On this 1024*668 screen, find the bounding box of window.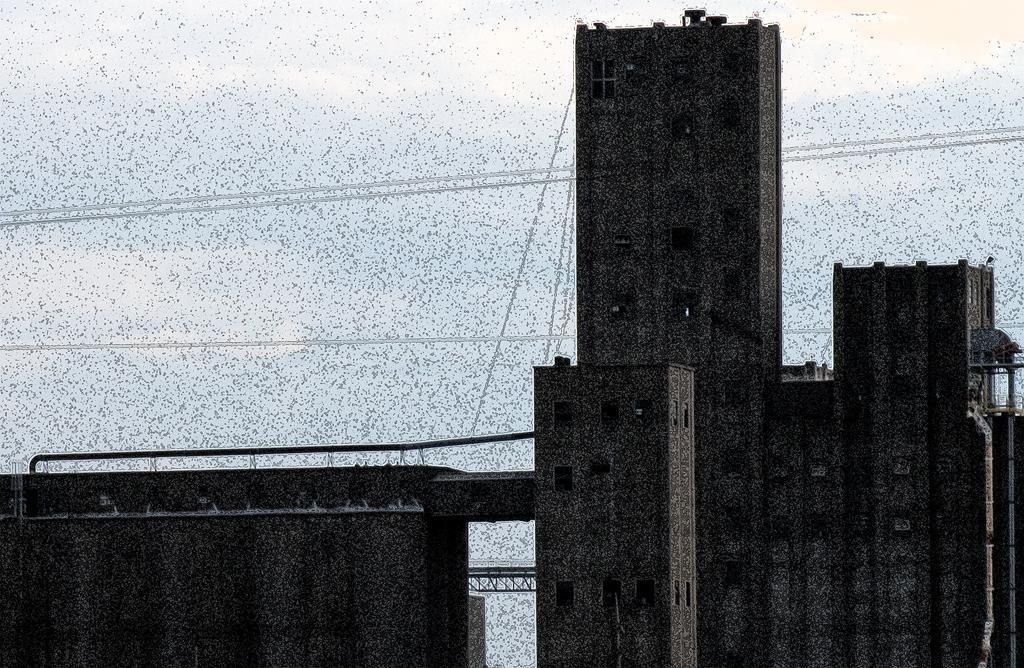
Bounding box: {"x1": 672, "y1": 287, "x2": 695, "y2": 319}.
